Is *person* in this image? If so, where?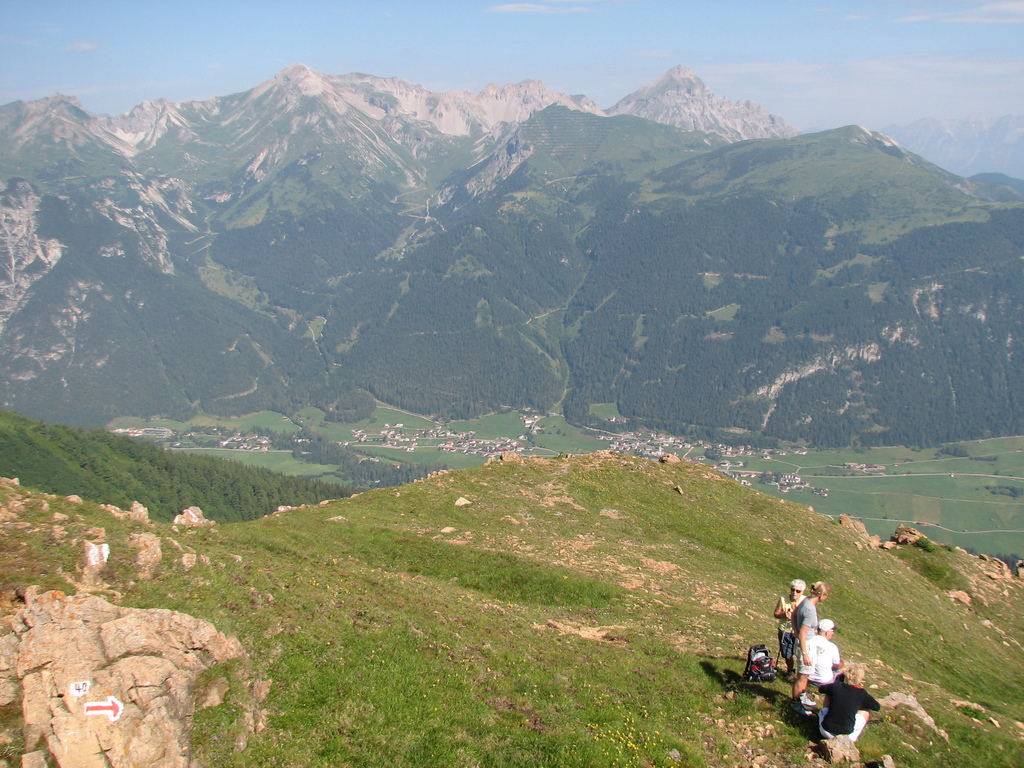
Yes, at 816:664:880:744.
